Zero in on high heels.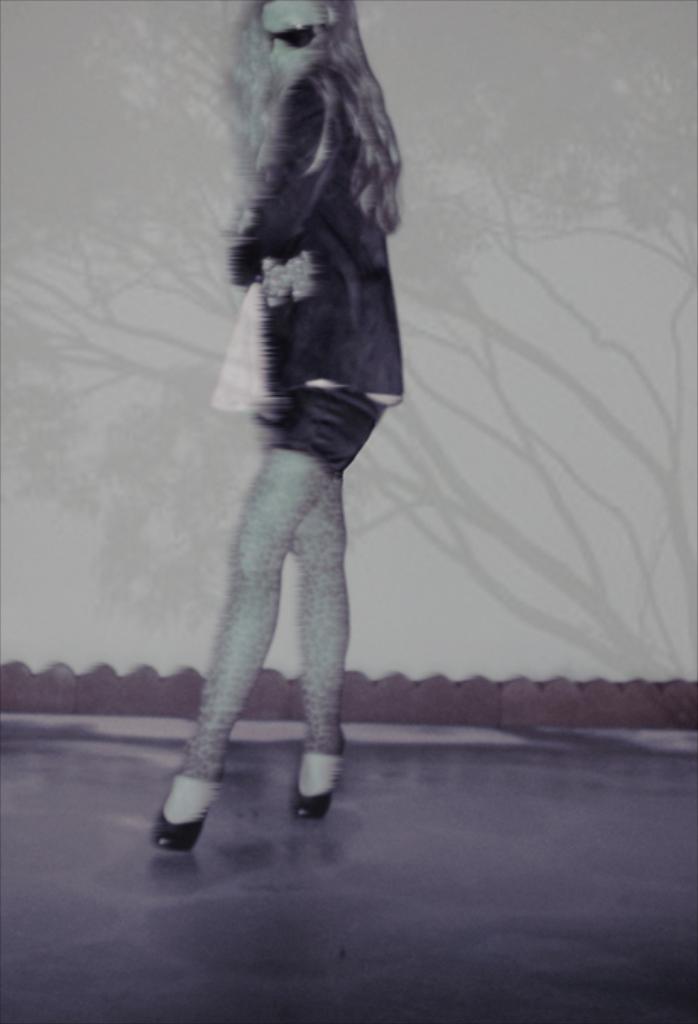
Zeroed in: rect(148, 799, 208, 854).
